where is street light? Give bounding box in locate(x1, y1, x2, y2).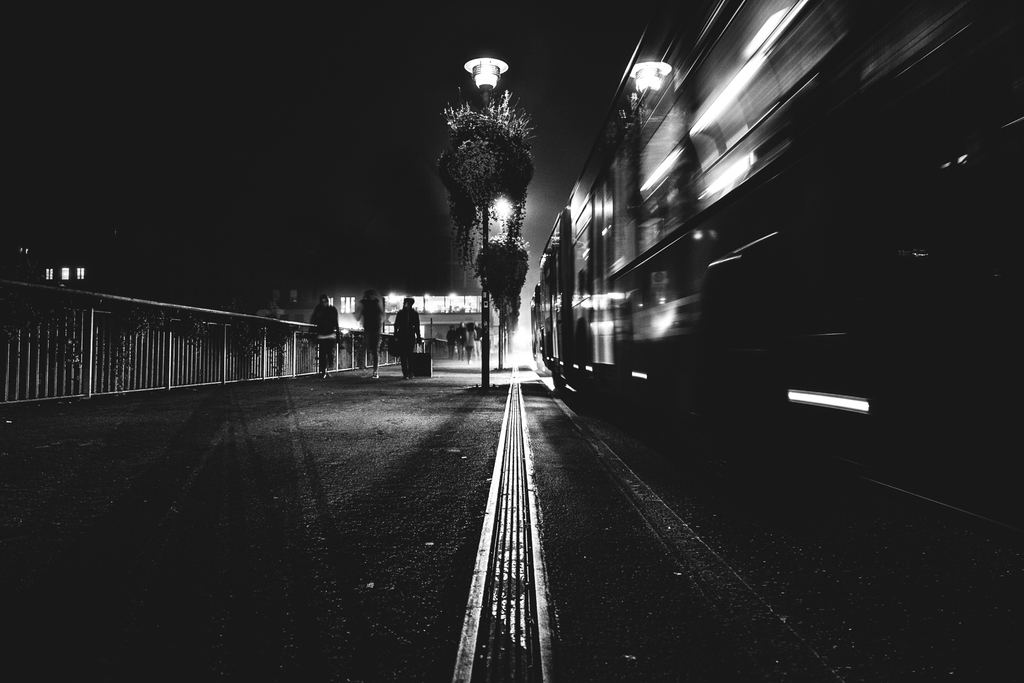
locate(416, 13, 552, 414).
